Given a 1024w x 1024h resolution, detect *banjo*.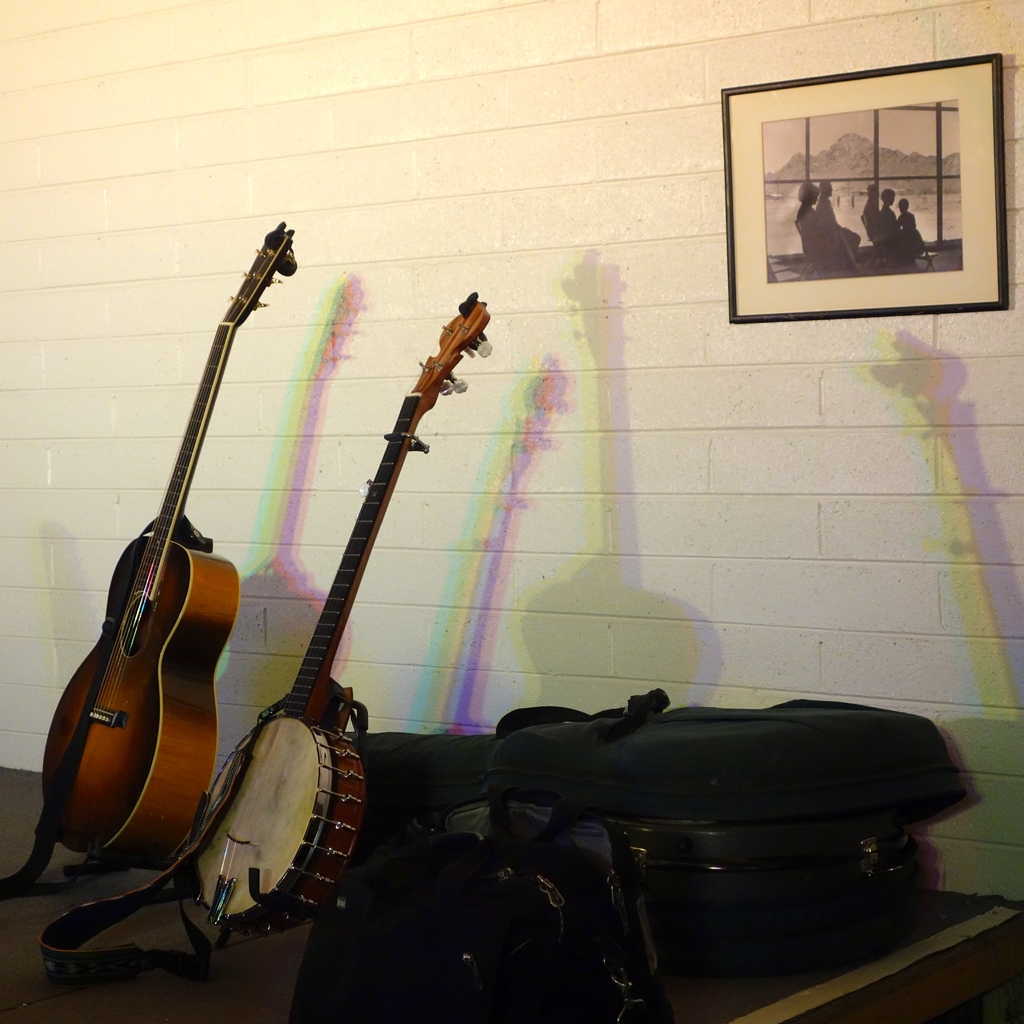
33, 285, 494, 997.
